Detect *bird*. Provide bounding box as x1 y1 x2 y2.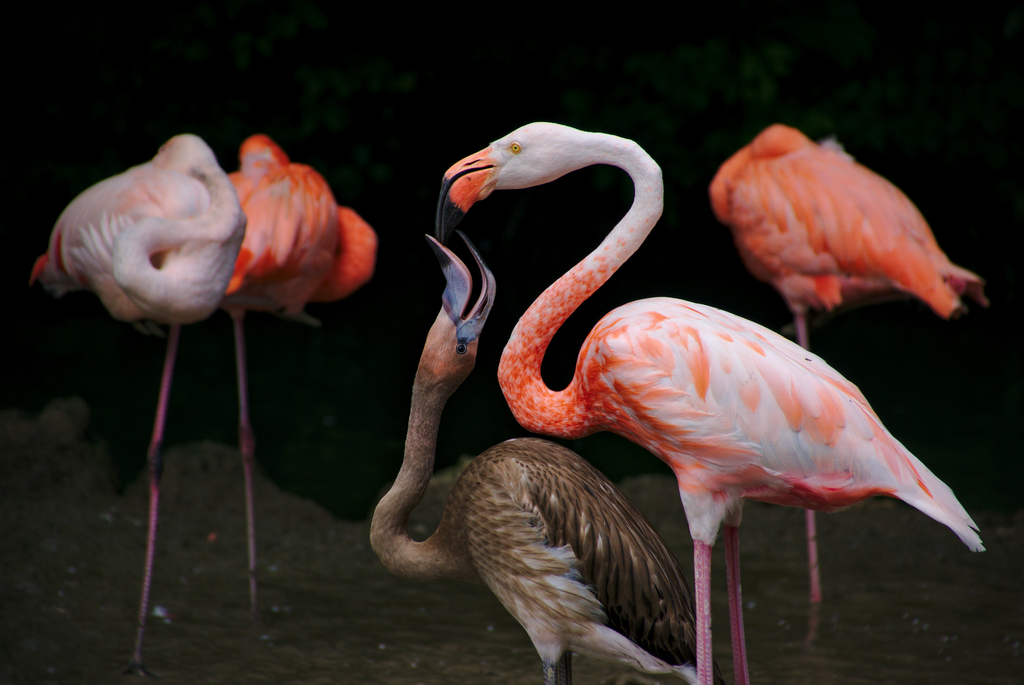
28 133 244 684.
